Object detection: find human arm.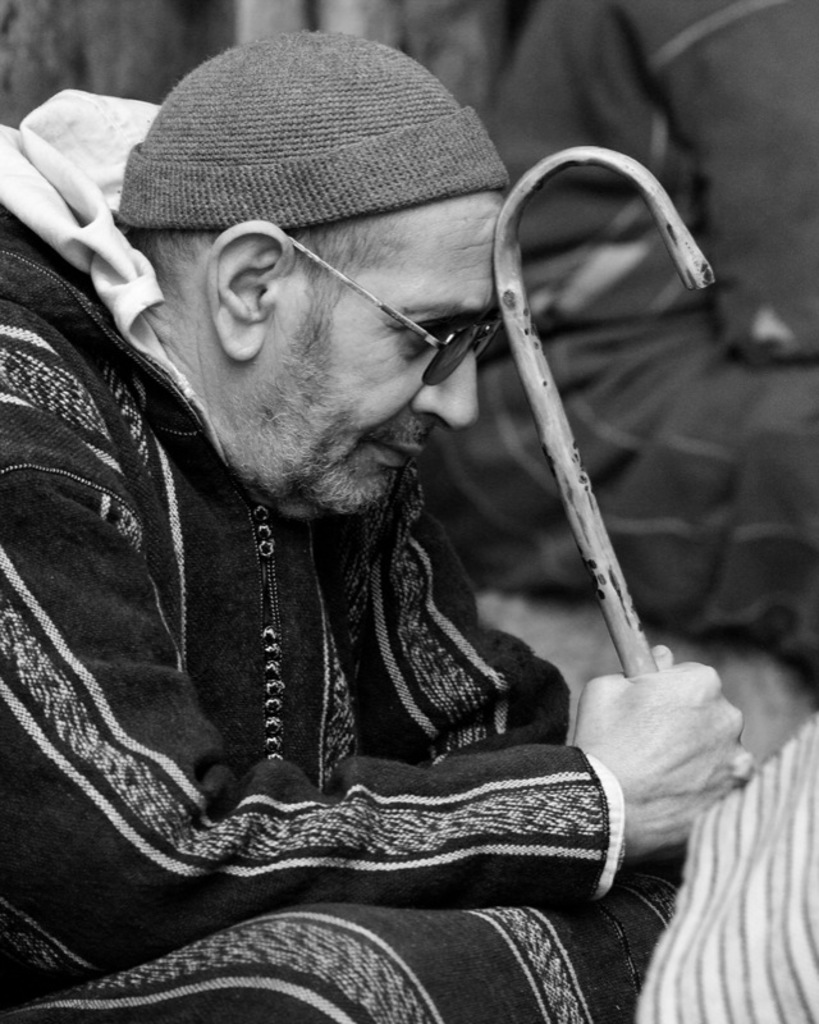
{"left": 0, "top": 347, "right": 763, "bottom": 996}.
